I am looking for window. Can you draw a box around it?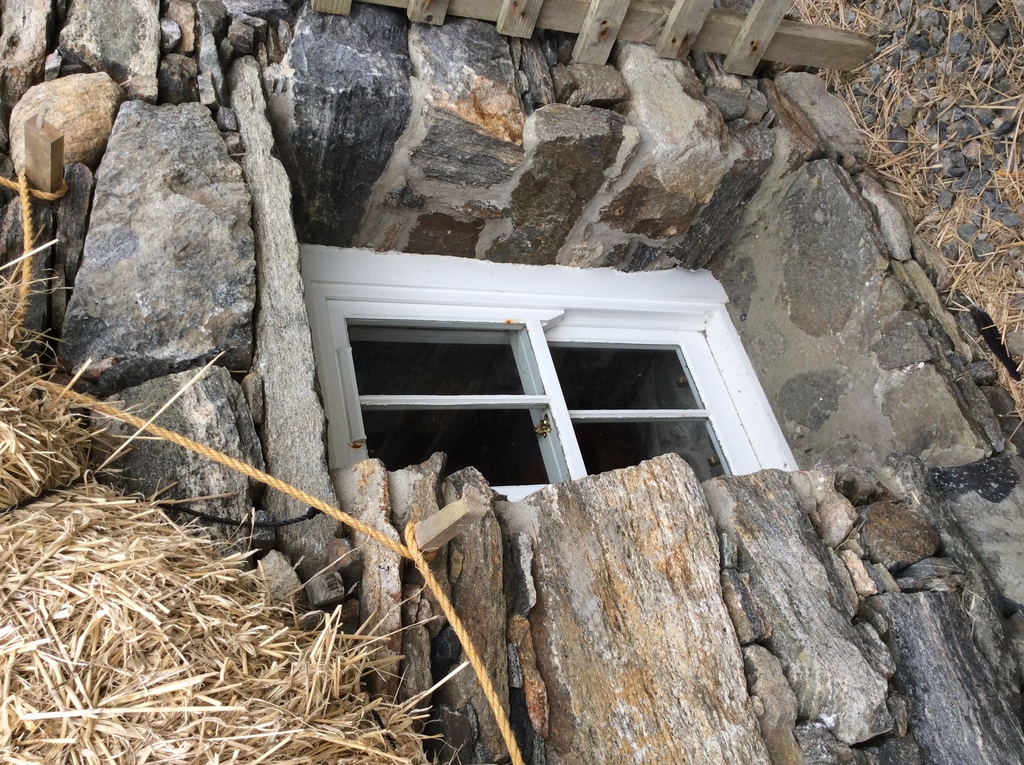
Sure, the bounding box is [295,240,797,471].
